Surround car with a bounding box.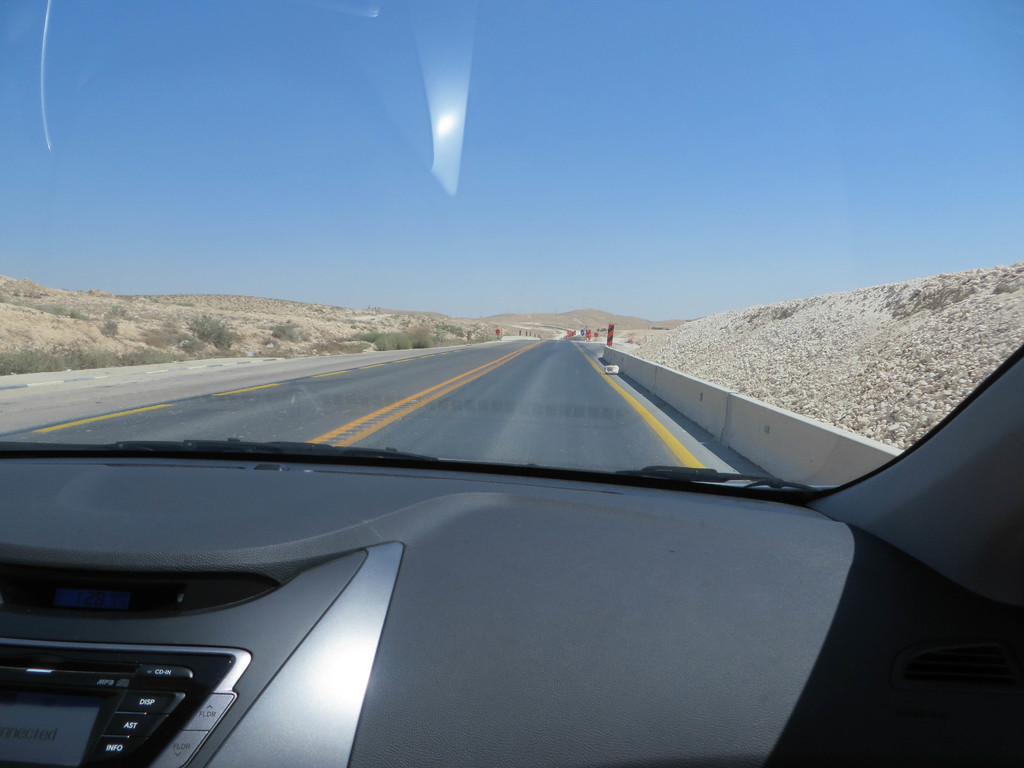
Rect(0, 0, 1023, 767).
